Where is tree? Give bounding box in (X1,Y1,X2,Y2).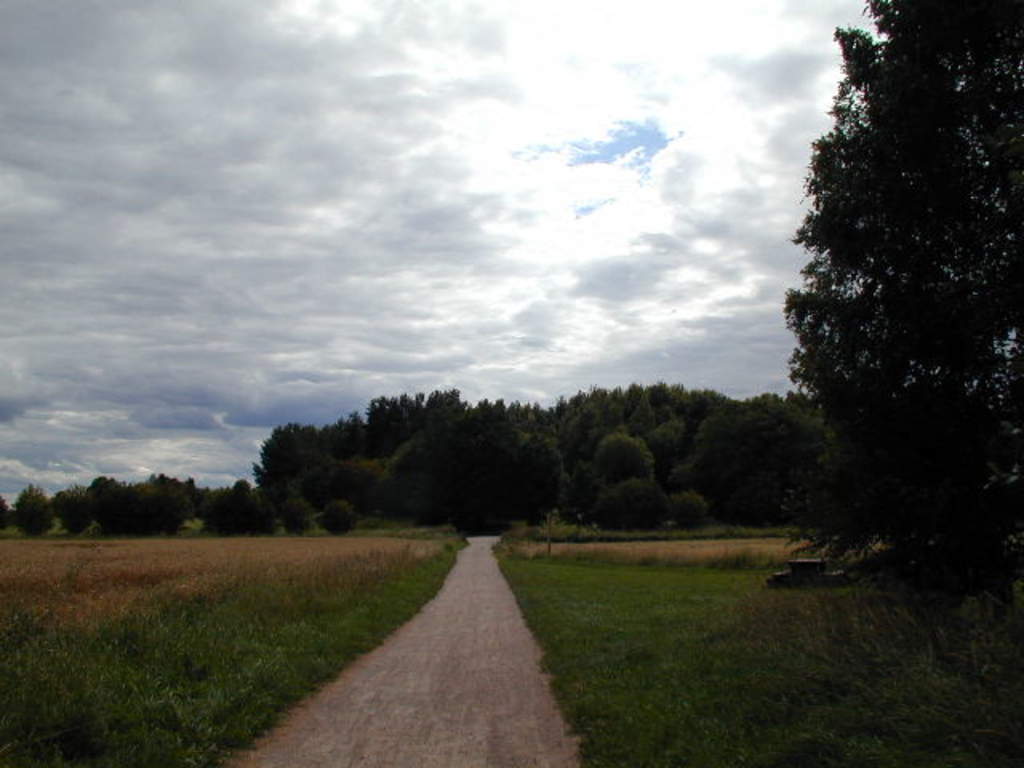
(13,480,48,534).
